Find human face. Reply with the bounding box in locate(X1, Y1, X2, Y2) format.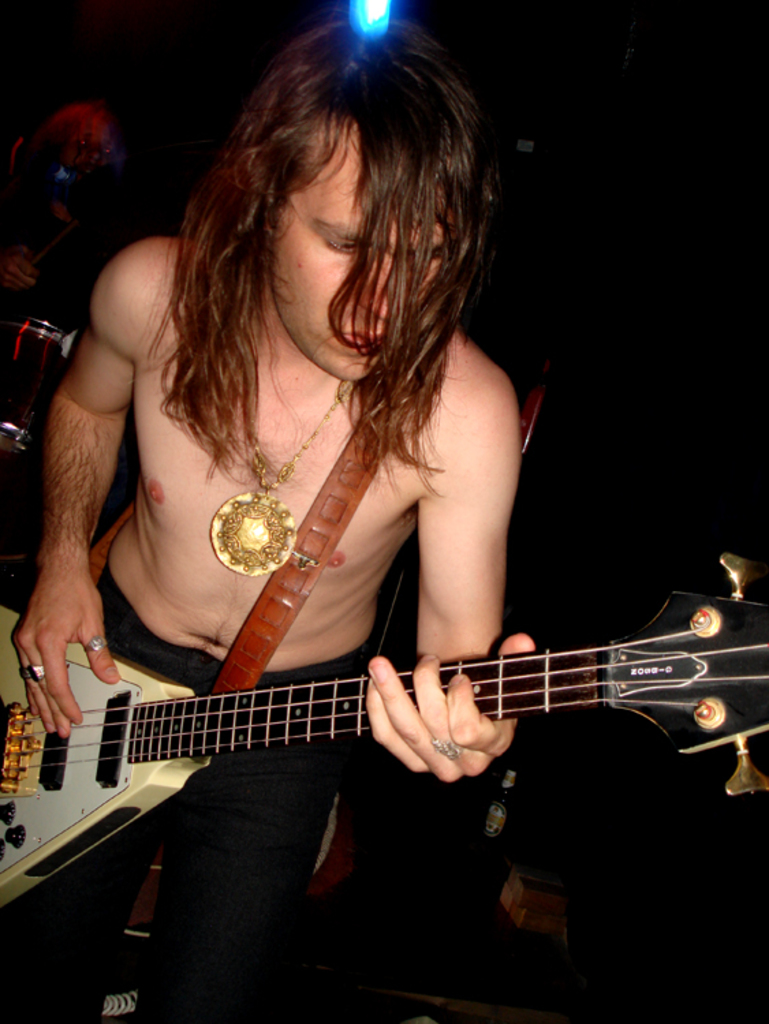
locate(264, 119, 459, 388).
